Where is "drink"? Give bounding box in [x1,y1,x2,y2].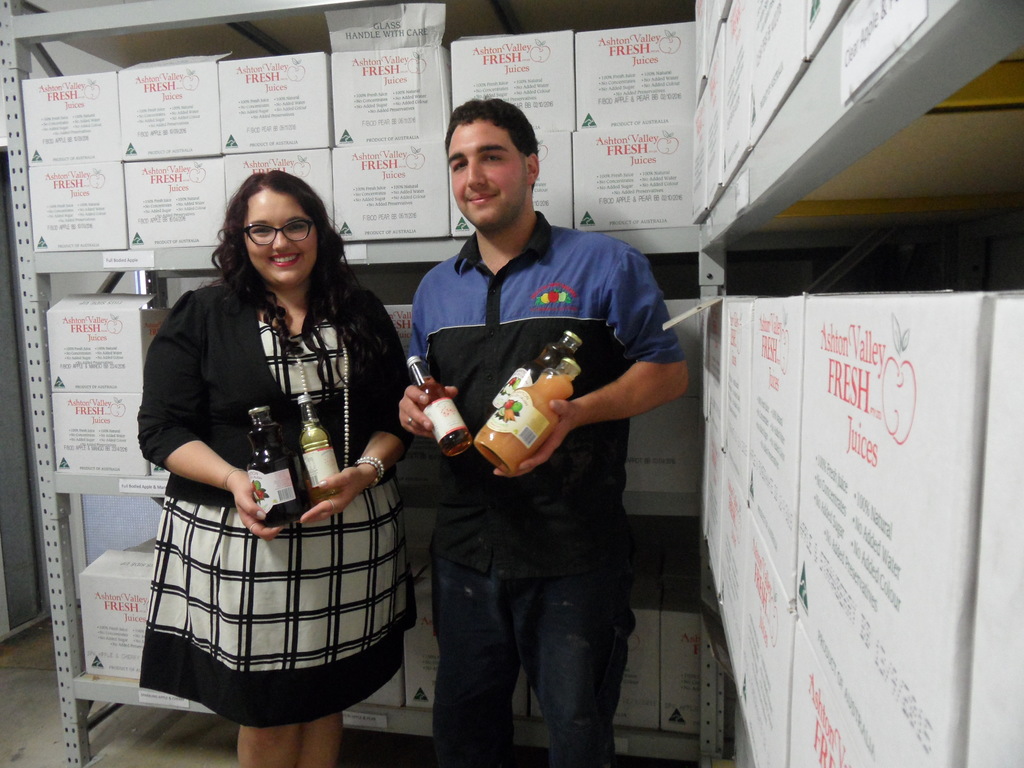
[295,392,346,508].
